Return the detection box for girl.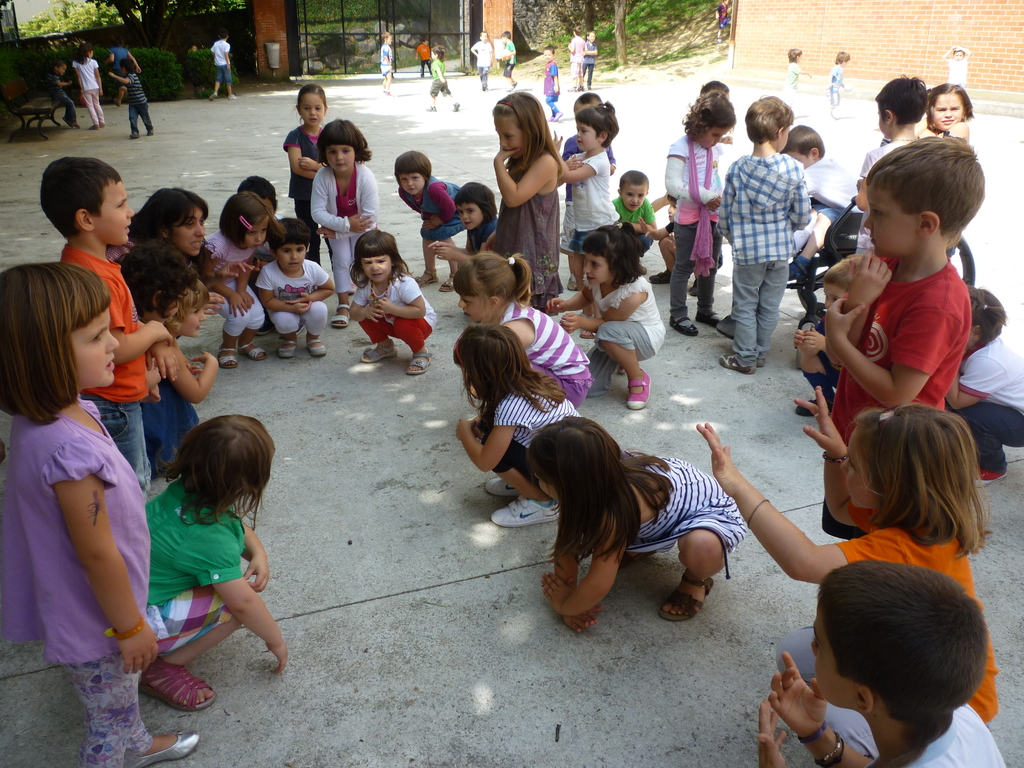
(left=394, top=143, right=474, bottom=293).
